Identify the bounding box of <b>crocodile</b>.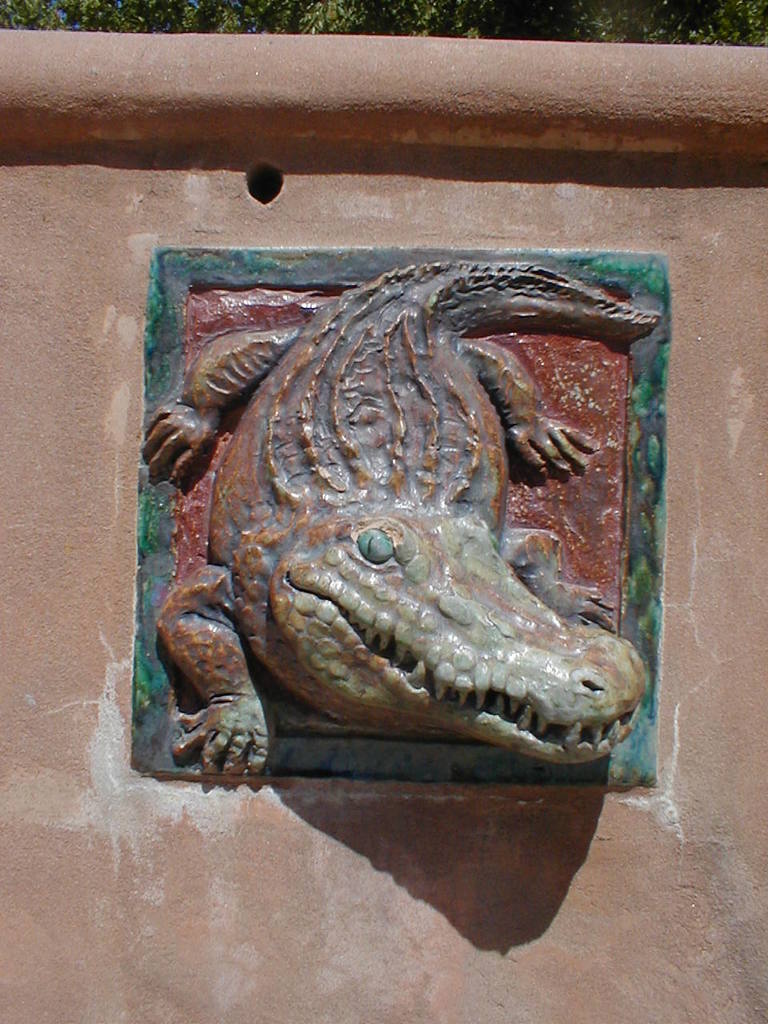
rect(142, 263, 663, 774).
